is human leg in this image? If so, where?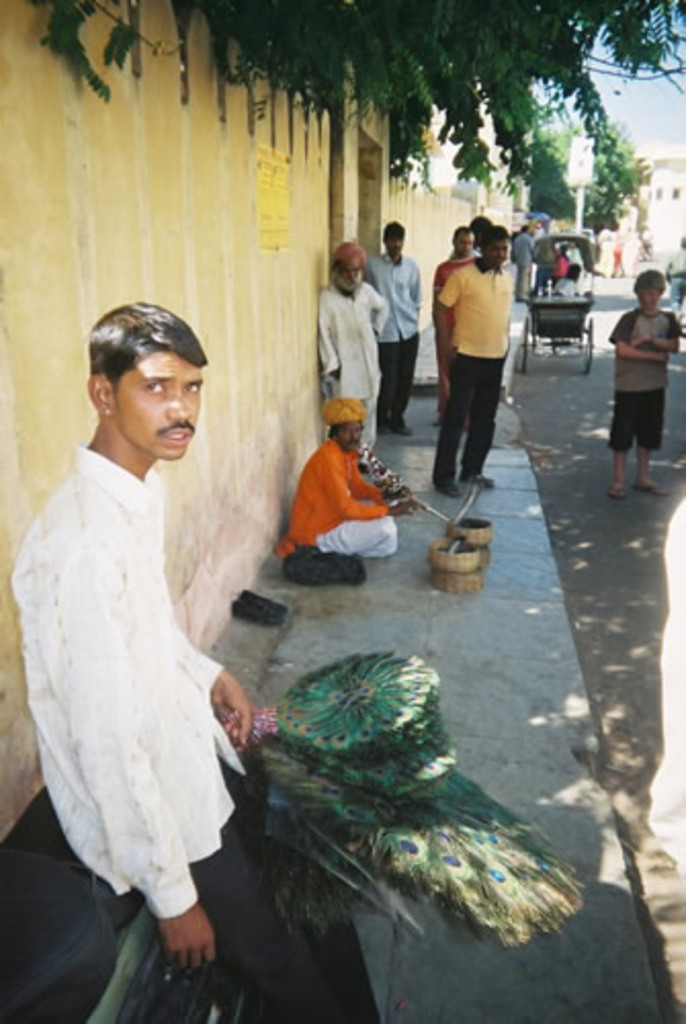
Yes, at bbox(457, 367, 500, 481).
